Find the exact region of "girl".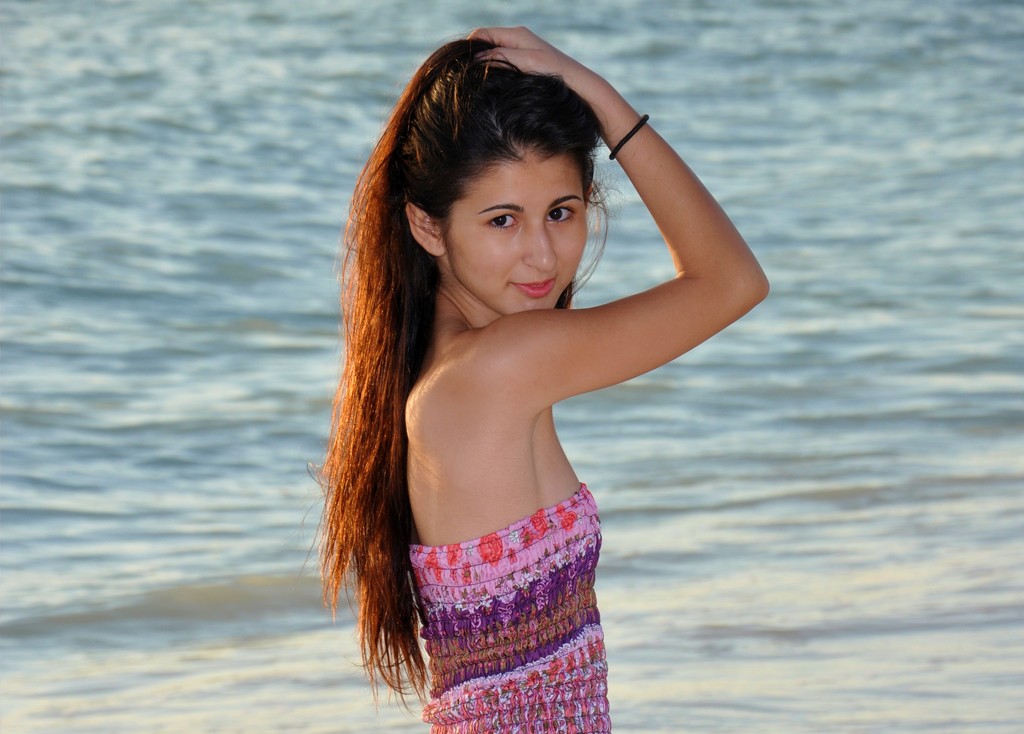
Exact region: 299:26:767:733.
